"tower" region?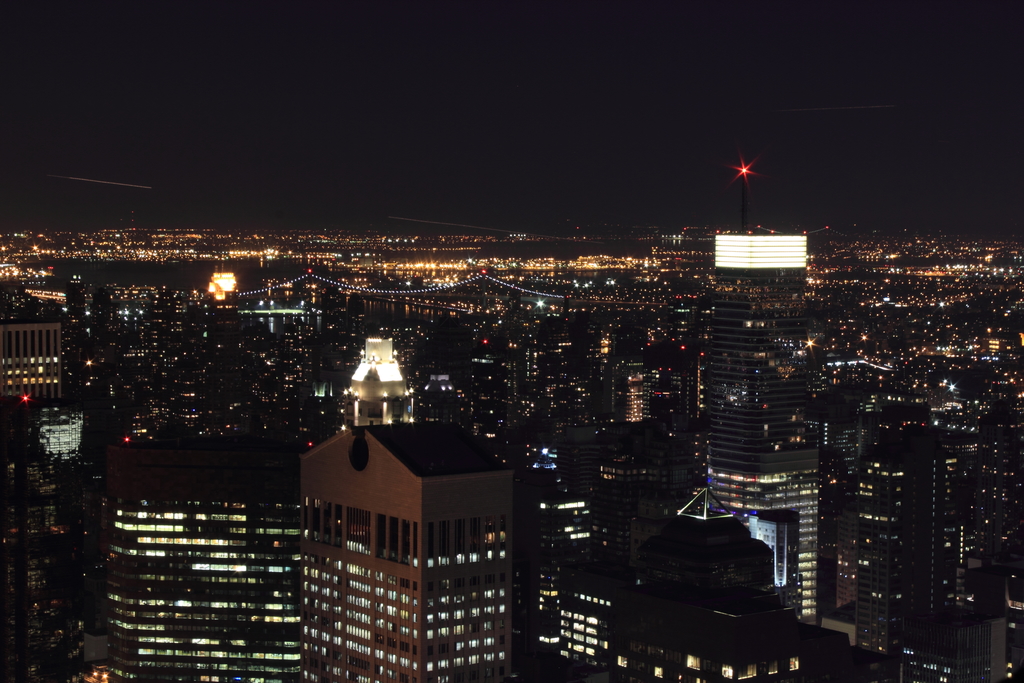
(301, 426, 514, 682)
